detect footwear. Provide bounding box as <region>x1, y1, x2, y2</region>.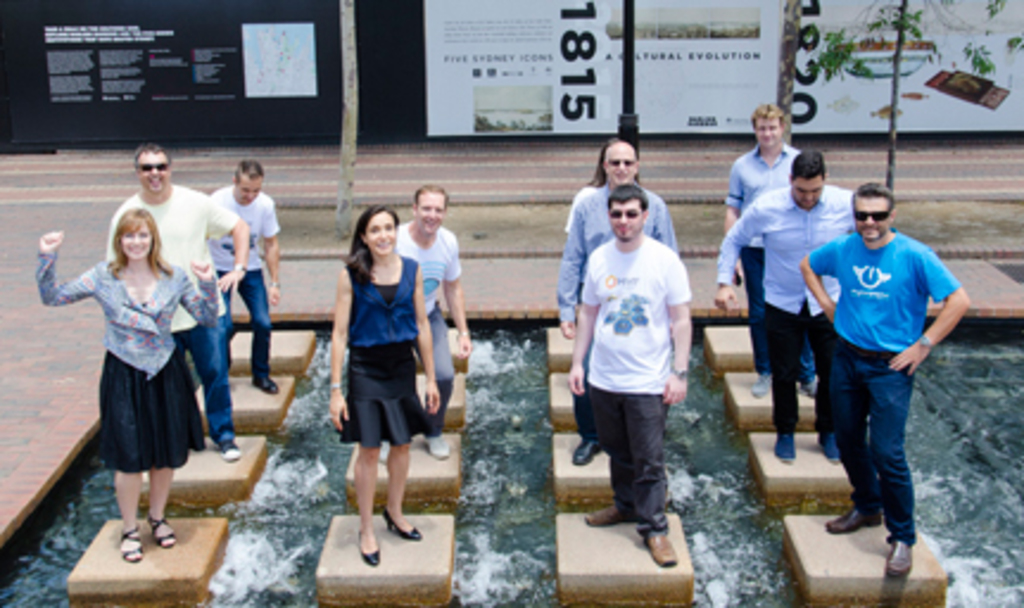
<region>777, 428, 791, 466</region>.
